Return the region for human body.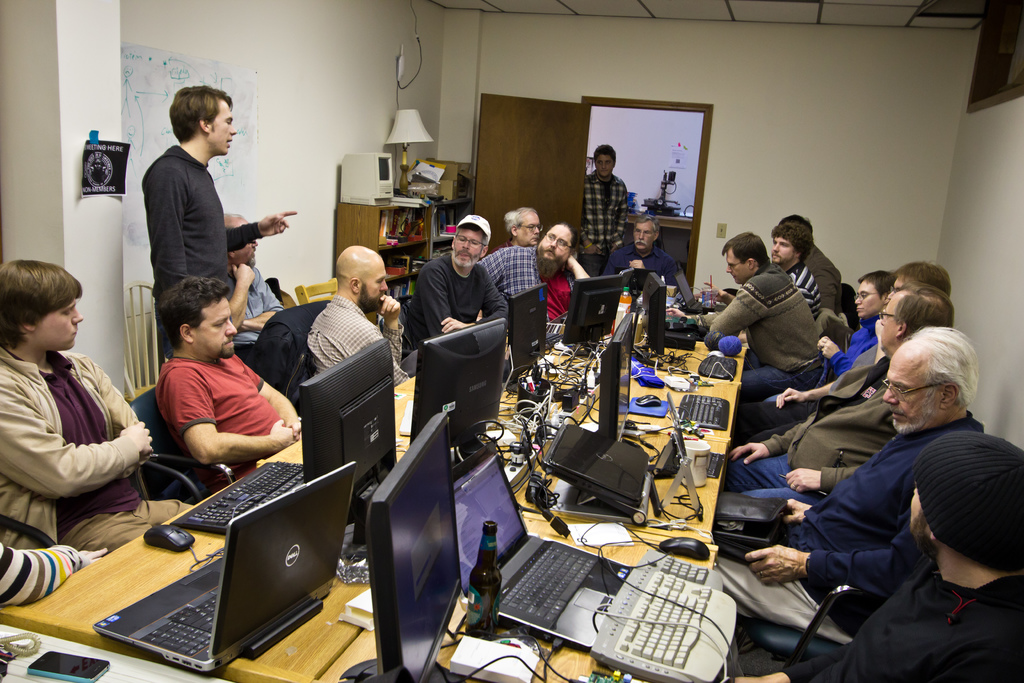
left=724, top=283, right=959, bottom=493.
